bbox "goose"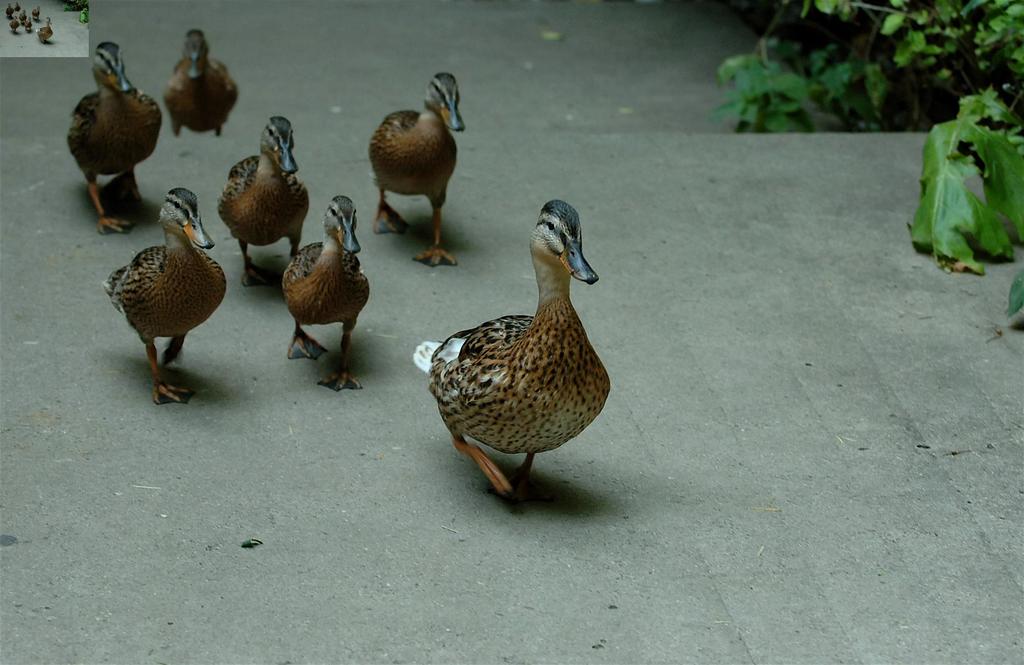
(x1=218, y1=111, x2=308, y2=286)
